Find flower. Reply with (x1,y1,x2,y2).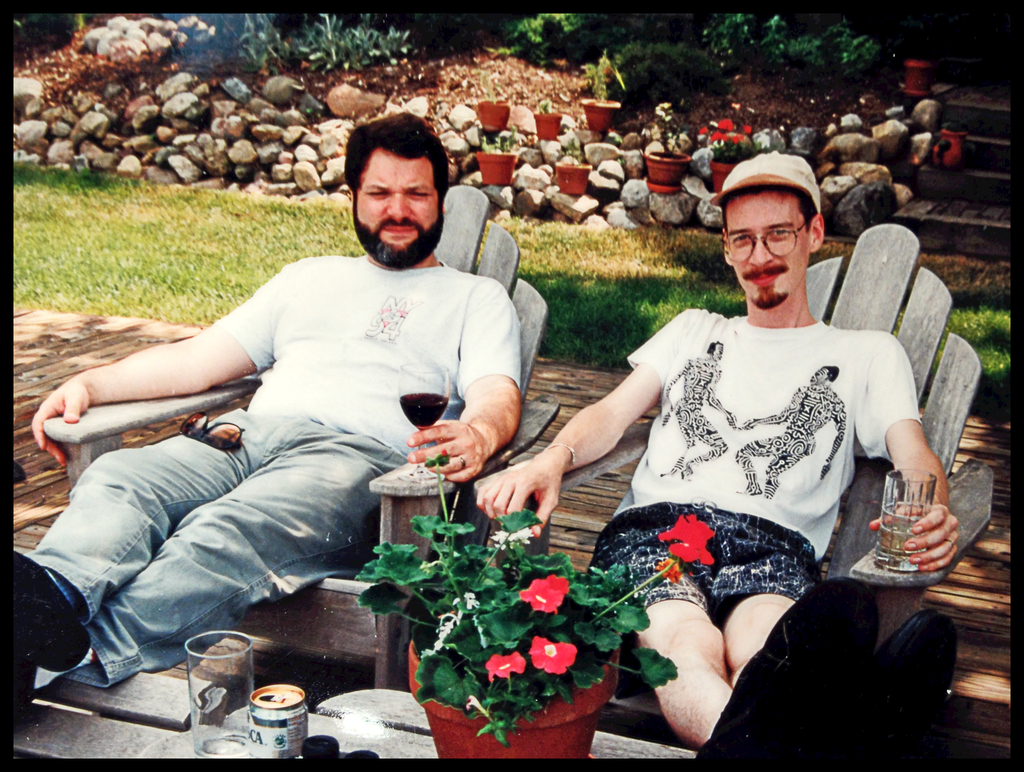
(463,695,494,721).
